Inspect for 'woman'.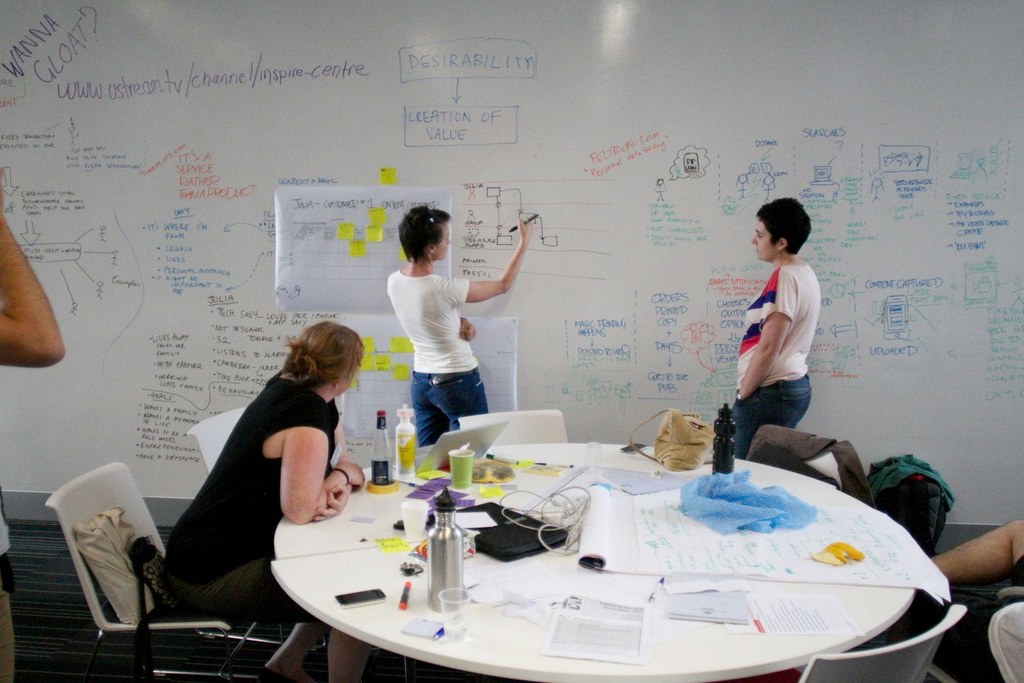
Inspection: box=[722, 190, 824, 463].
